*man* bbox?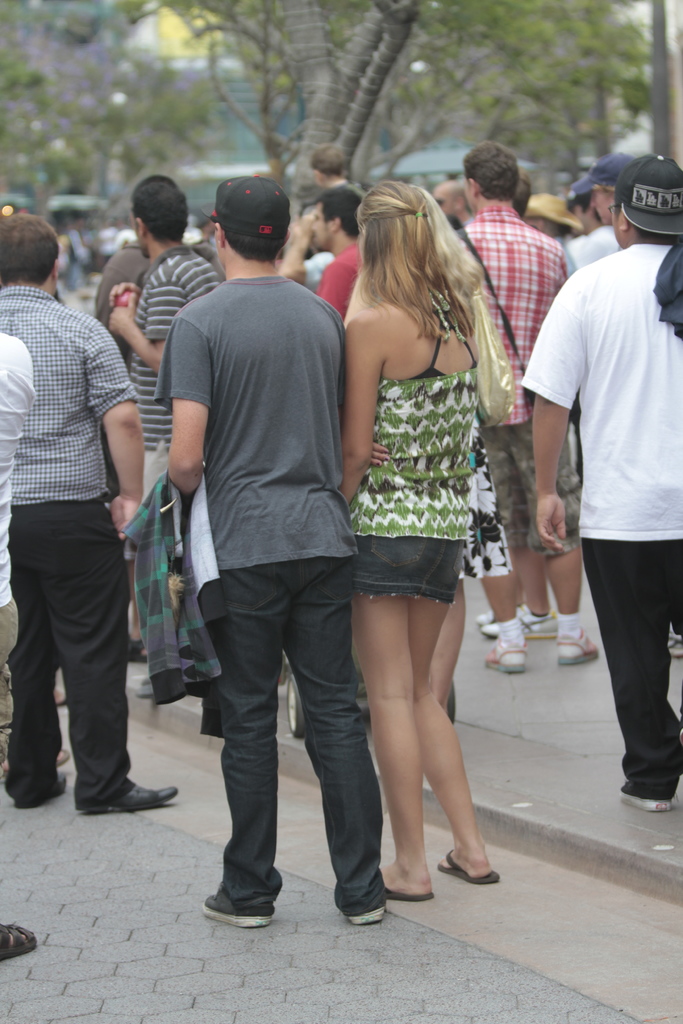
l=447, t=141, r=595, b=669
